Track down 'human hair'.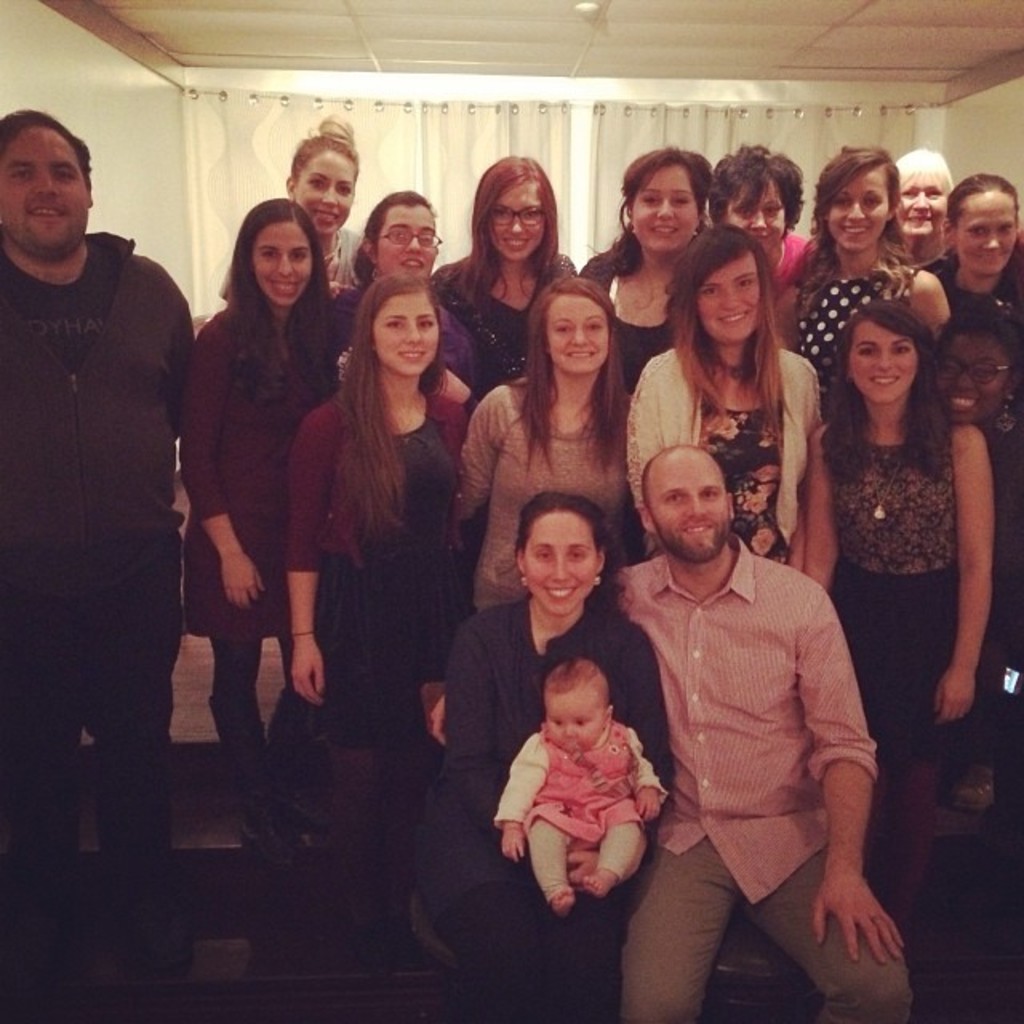
Tracked to 936:296:1022:365.
